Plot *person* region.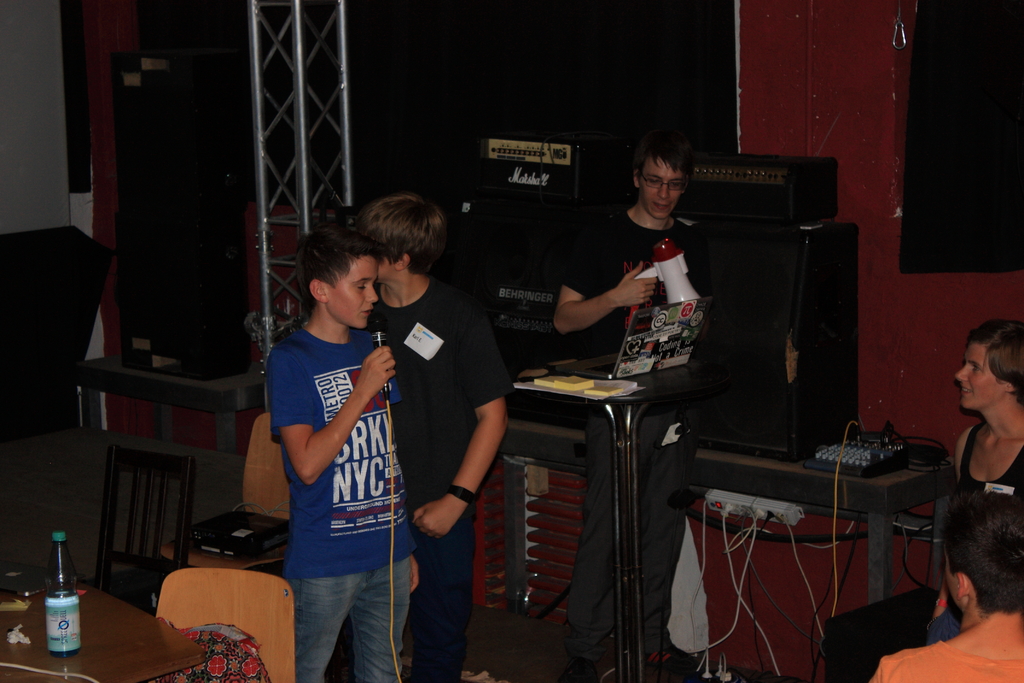
Plotted at box(248, 202, 417, 677).
